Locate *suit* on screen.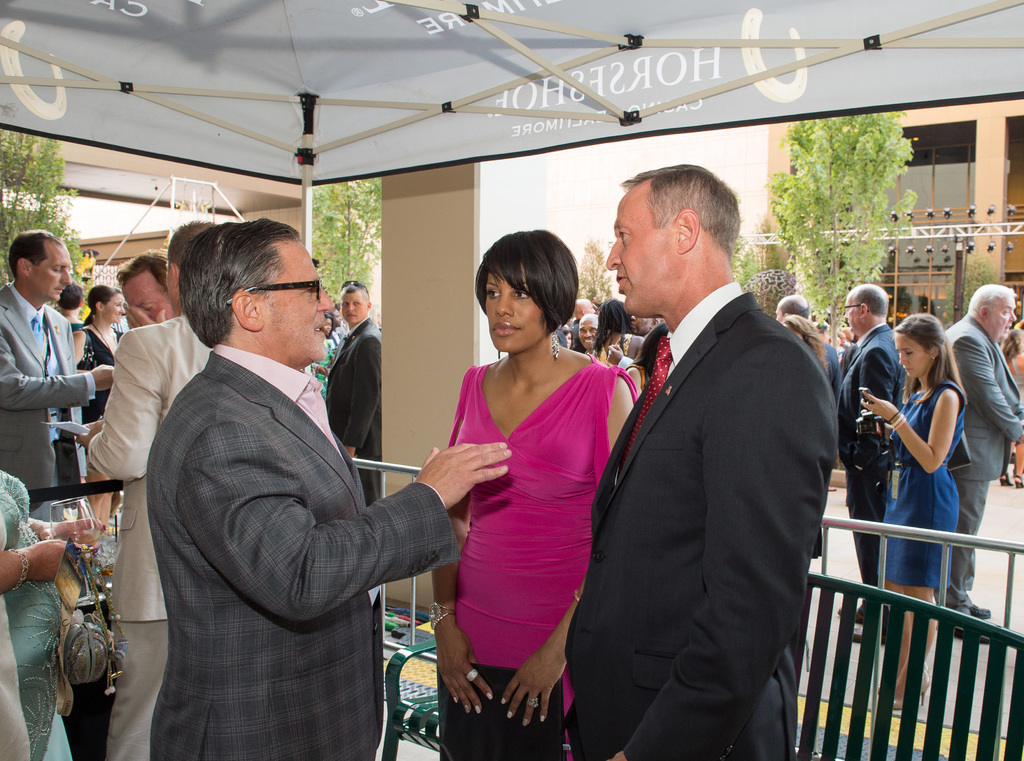
On screen at <bbox>935, 313, 1023, 616</bbox>.
